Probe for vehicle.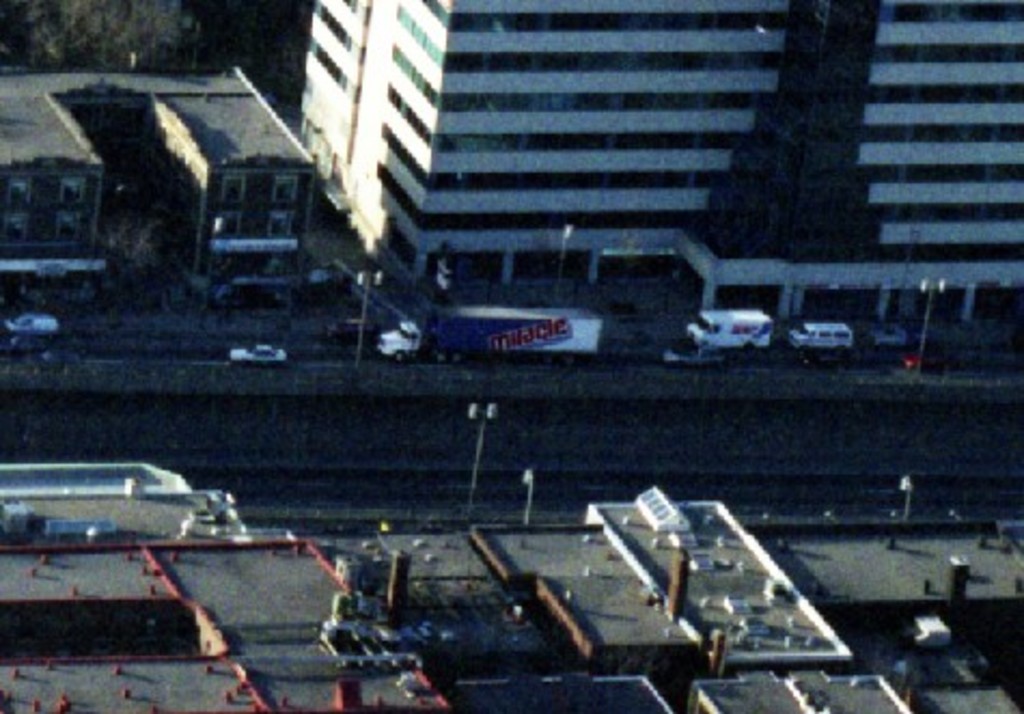
Probe result: box(229, 339, 287, 365).
